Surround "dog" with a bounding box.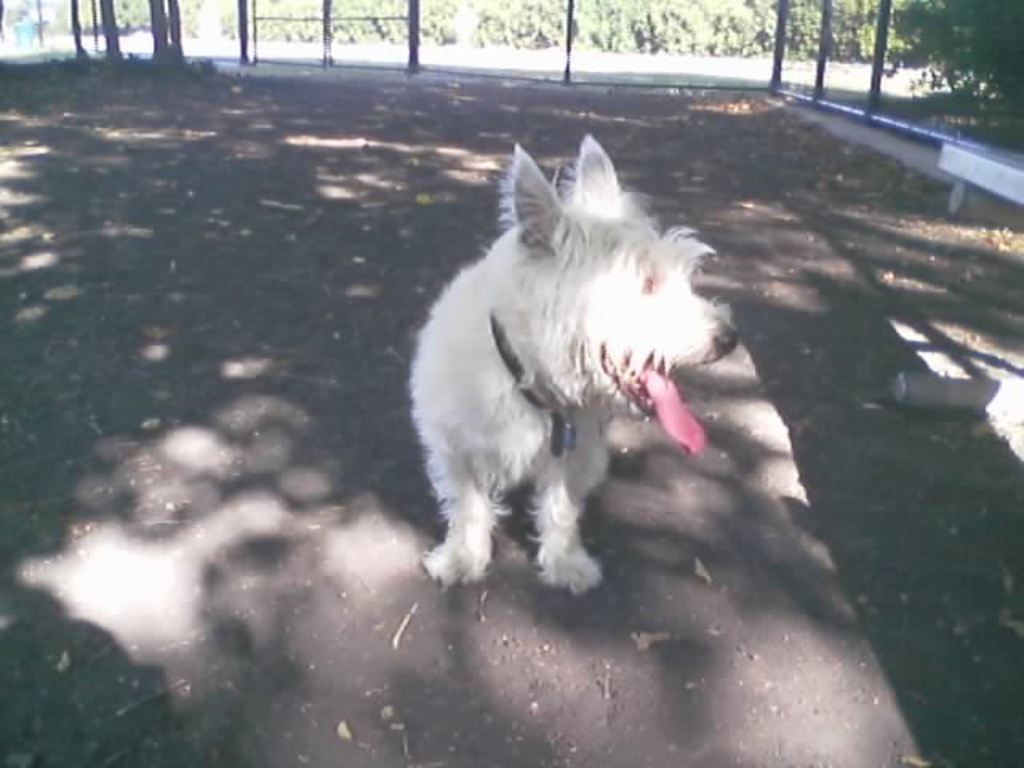
(x1=403, y1=133, x2=742, y2=594).
